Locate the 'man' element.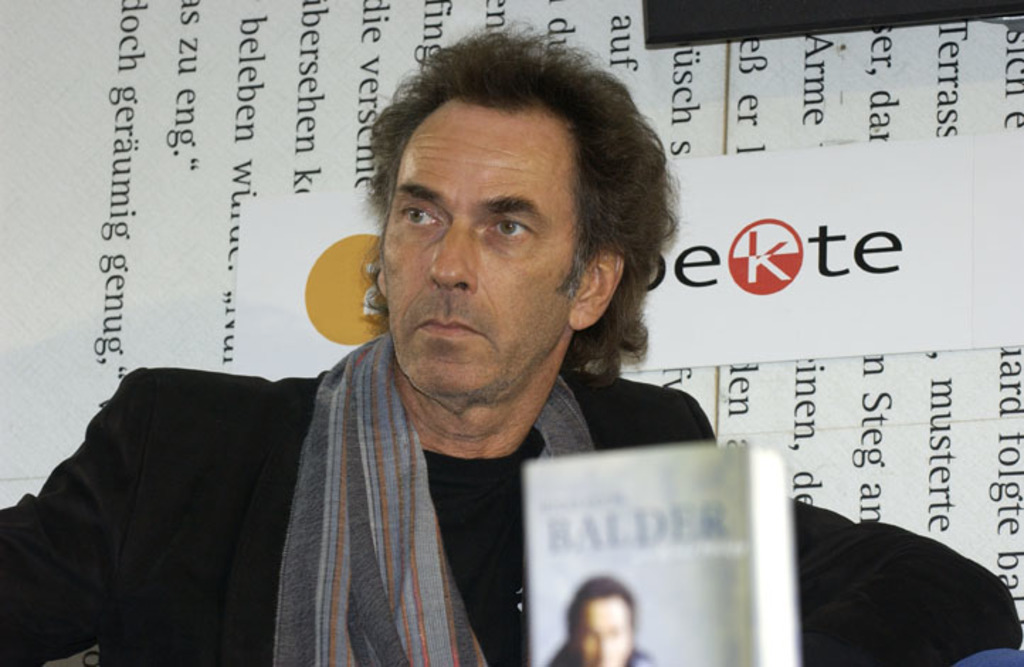
Element bbox: box=[54, 77, 801, 632].
